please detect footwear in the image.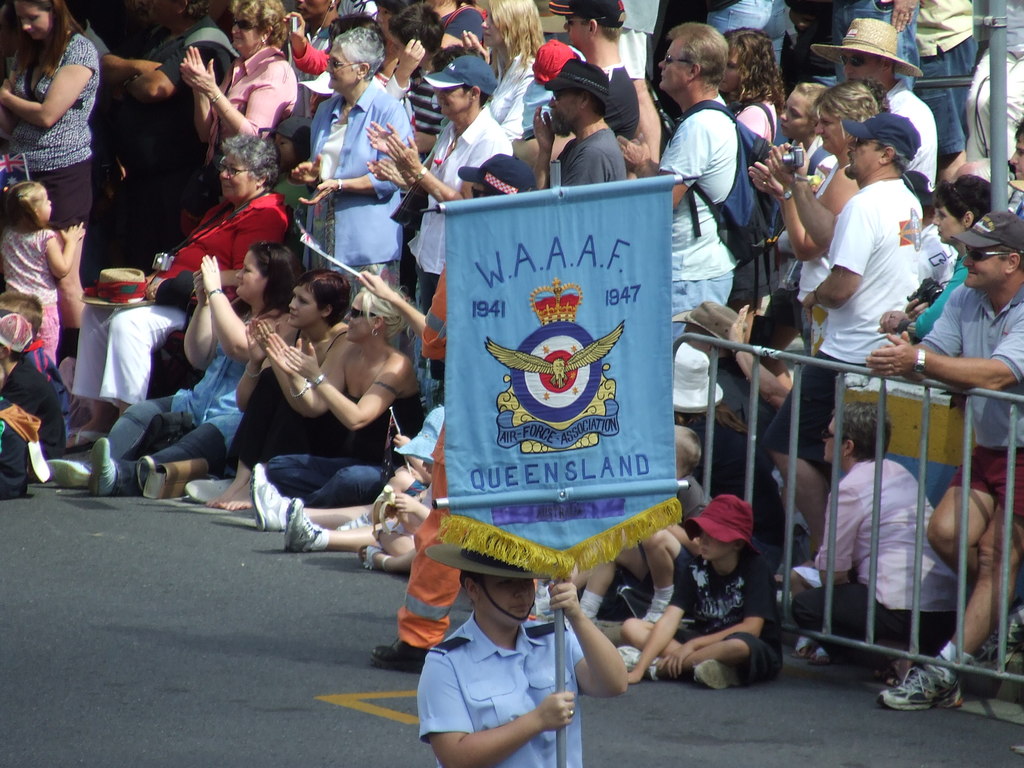
pyautogui.locateOnScreen(334, 515, 370, 534).
